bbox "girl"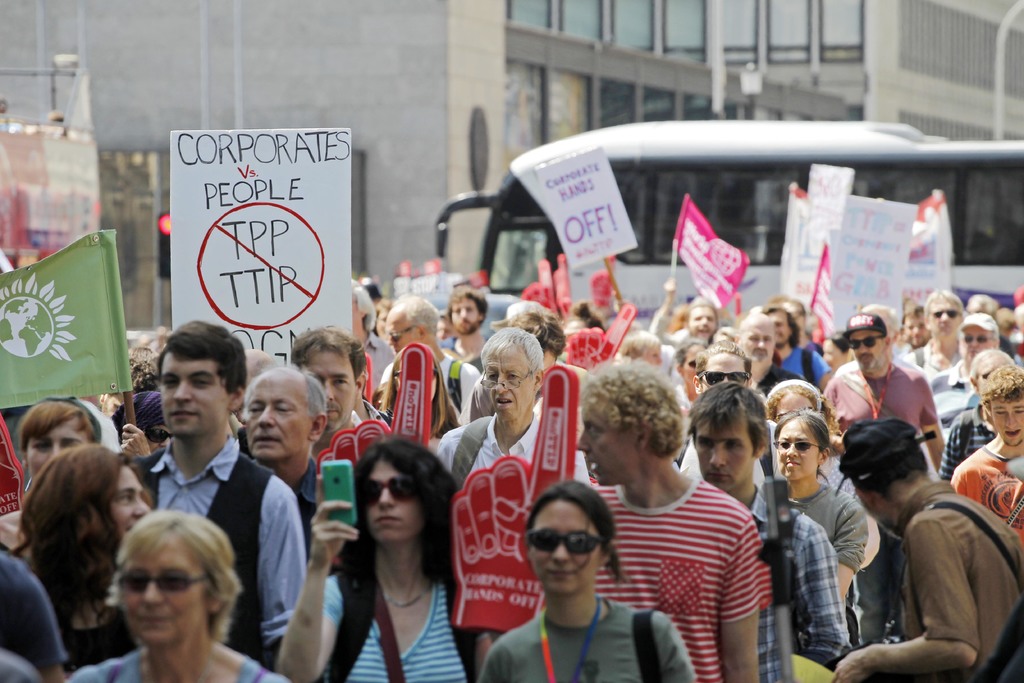
x1=477, y1=476, x2=694, y2=682
